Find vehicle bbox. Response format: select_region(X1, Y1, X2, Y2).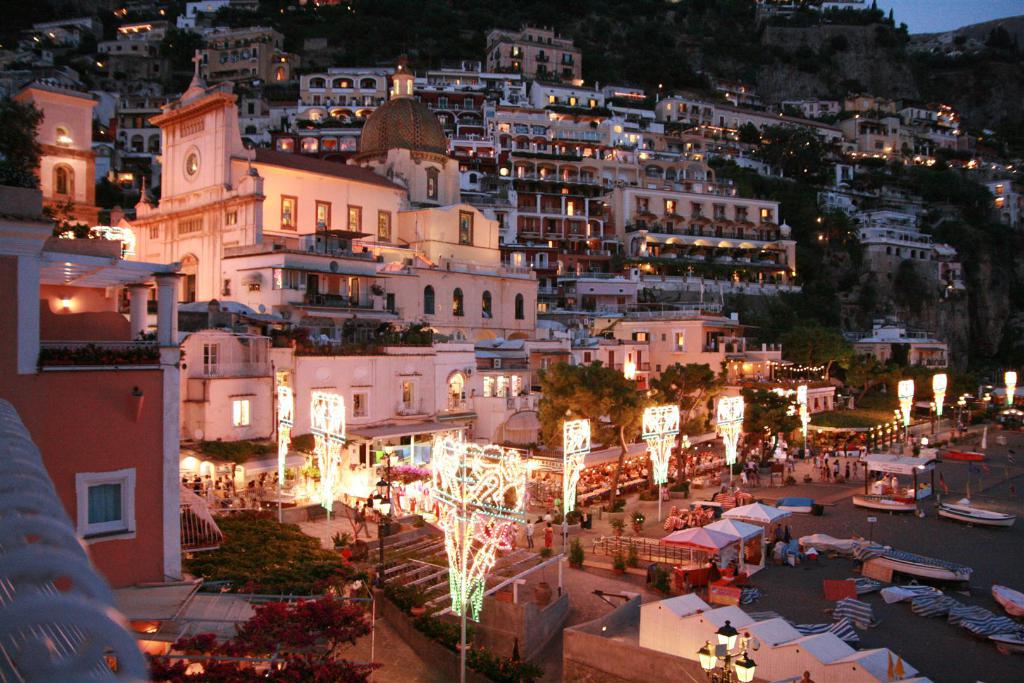
select_region(849, 499, 920, 517).
